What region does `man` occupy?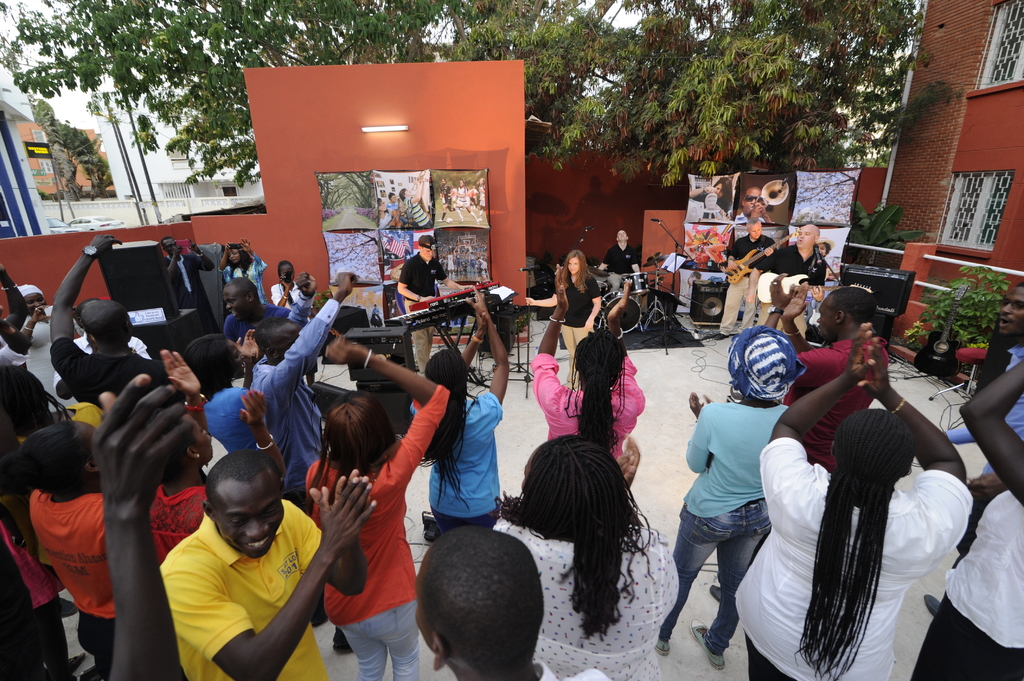
bbox=(763, 280, 891, 470).
